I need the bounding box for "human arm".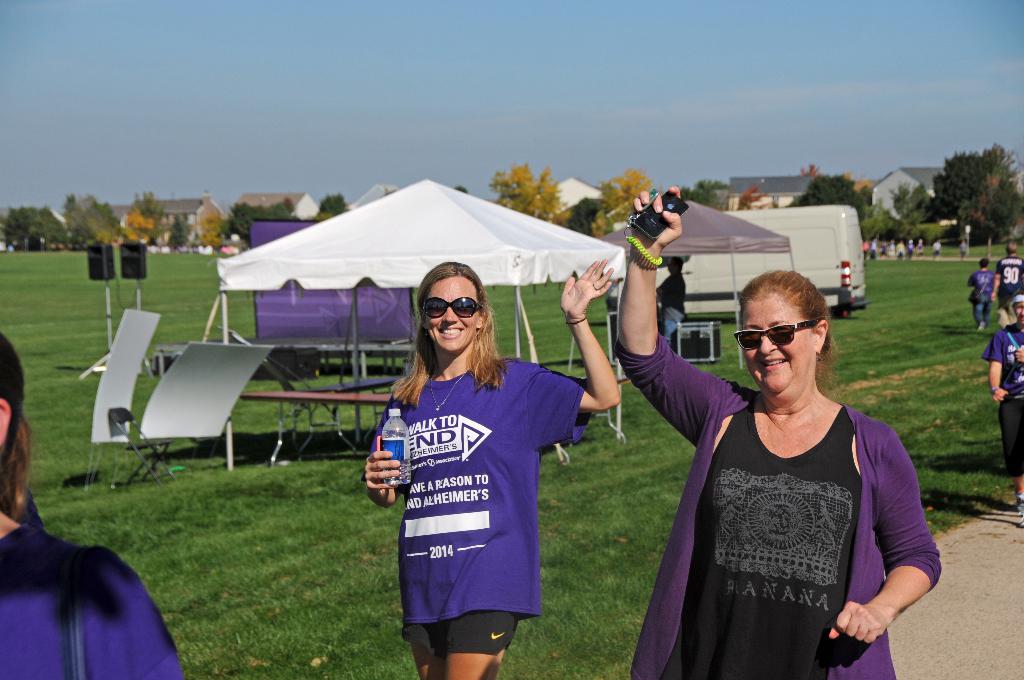
Here it is: bbox(358, 442, 403, 508).
